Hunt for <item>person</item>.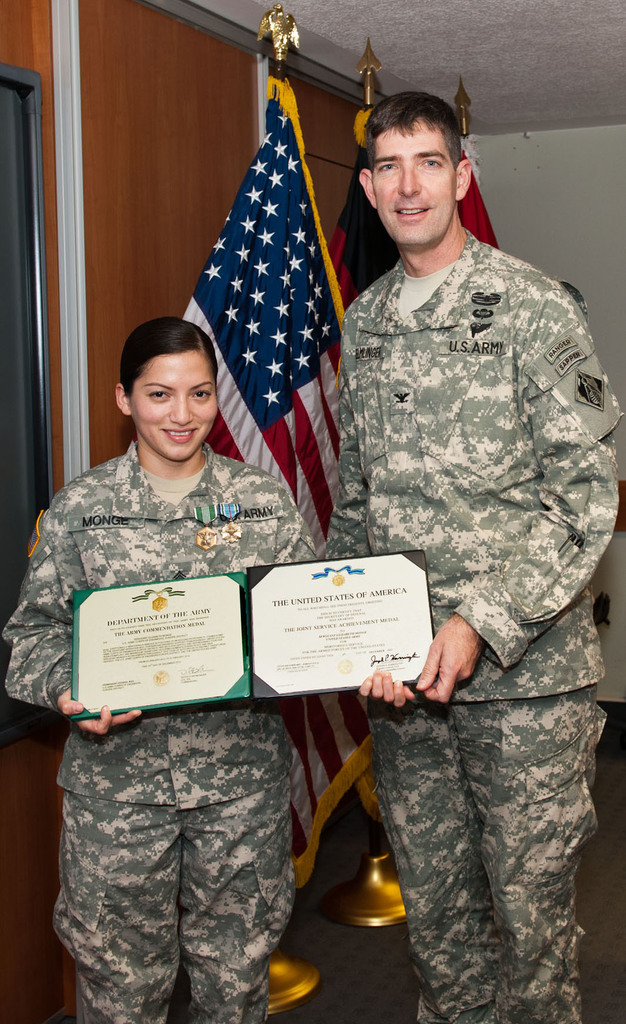
Hunted down at left=2, top=314, right=403, bottom=1023.
